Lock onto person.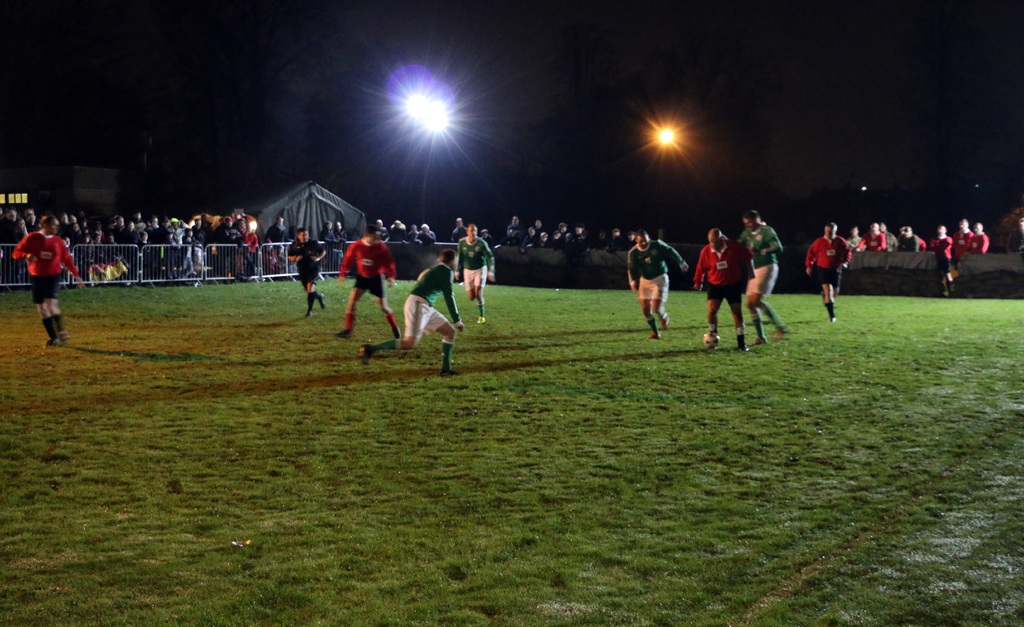
Locked: 929:225:955:298.
